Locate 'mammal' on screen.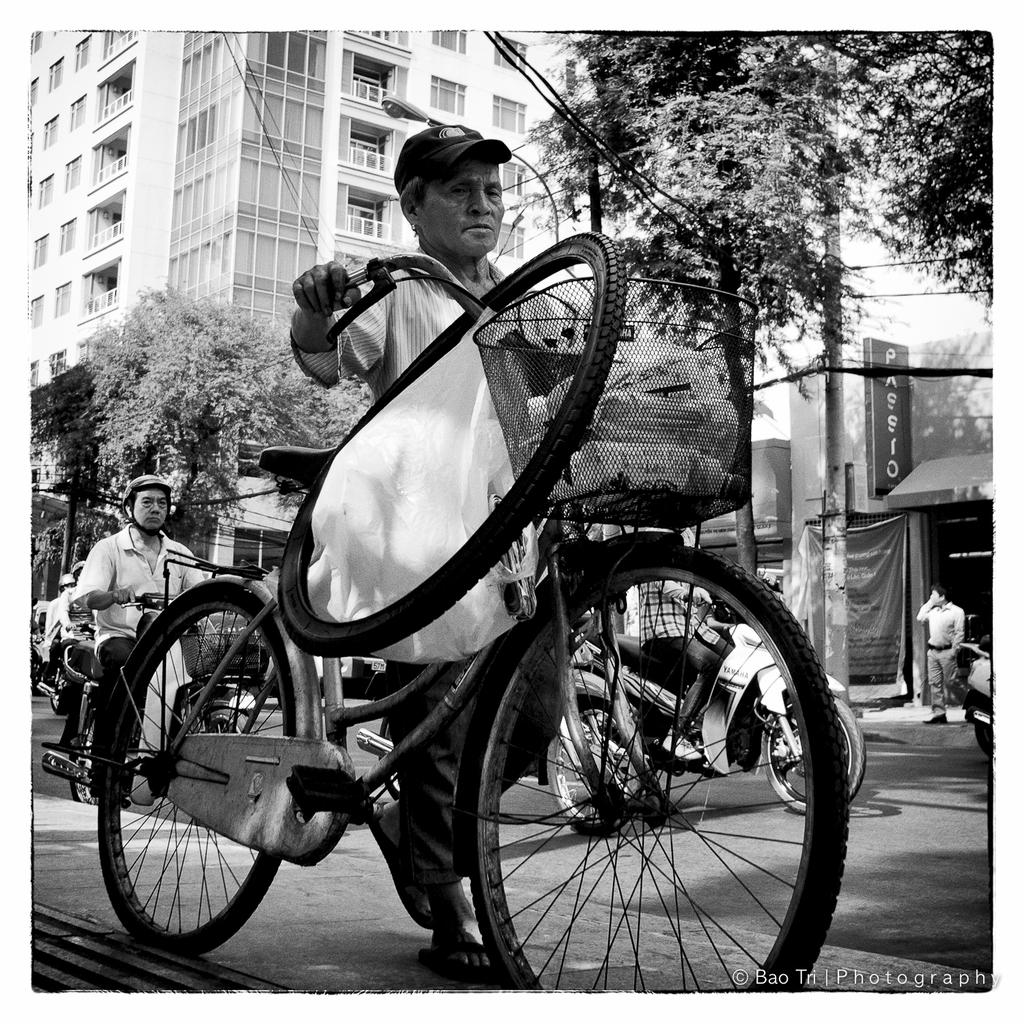
On screen at select_region(915, 589, 965, 720).
